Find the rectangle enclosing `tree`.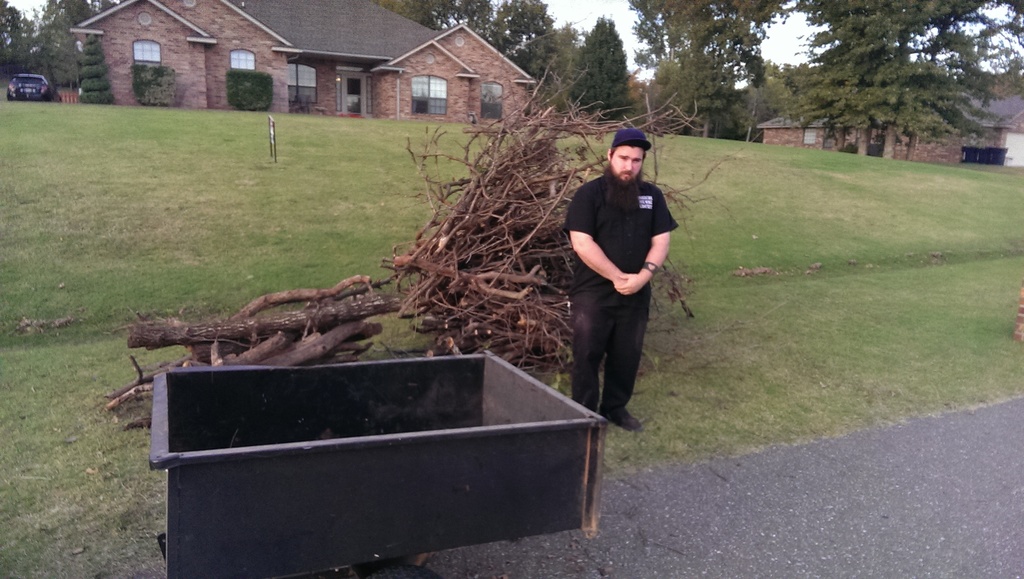
[801,0,979,170].
